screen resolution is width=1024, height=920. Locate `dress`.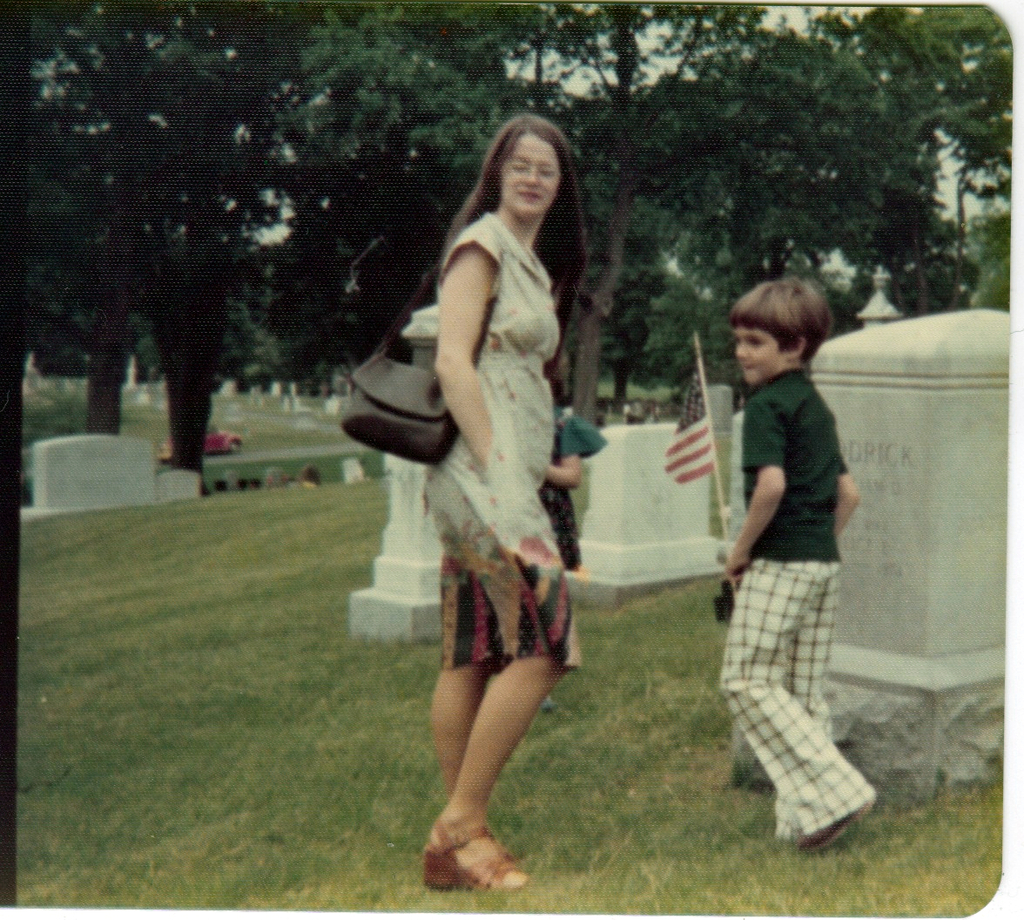
(418,204,589,676).
